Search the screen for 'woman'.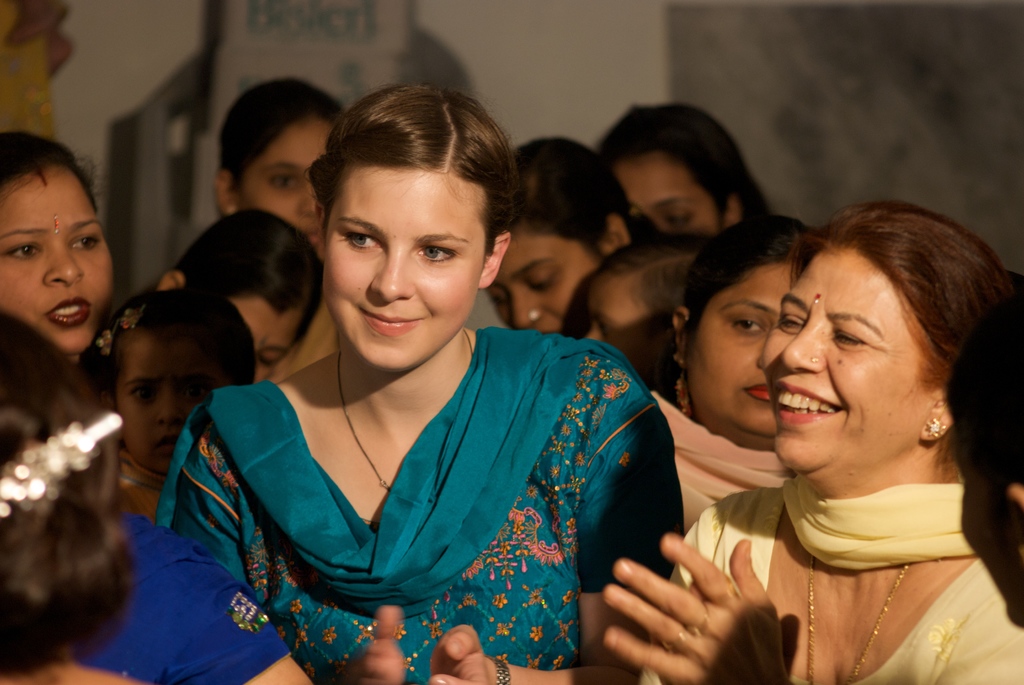
Found at l=588, t=102, r=786, b=246.
